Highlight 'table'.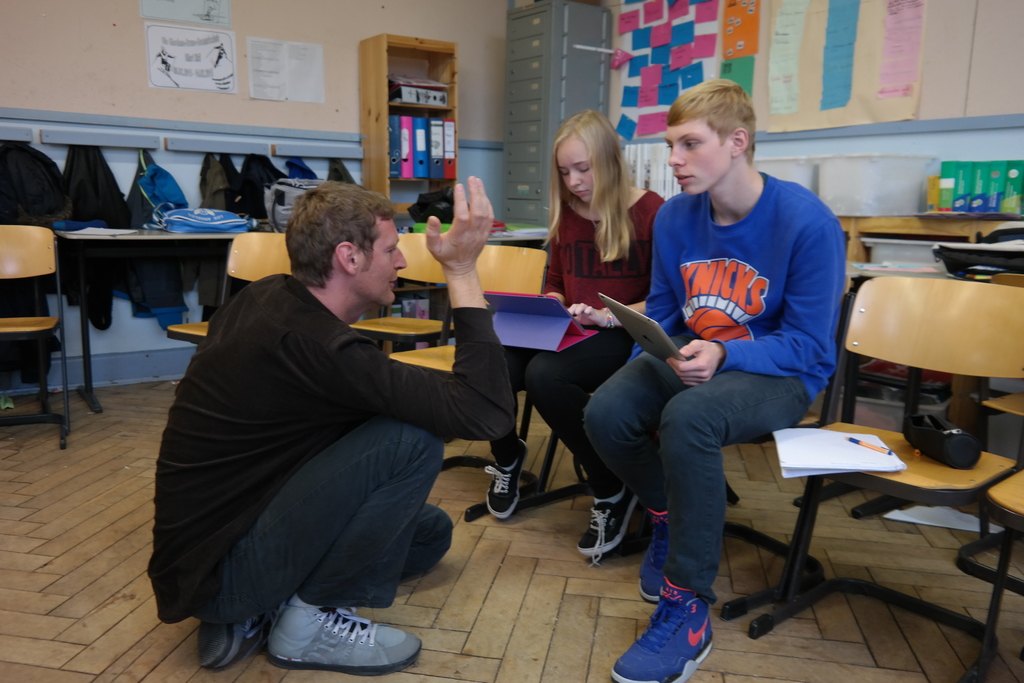
Highlighted region: l=58, t=227, r=250, b=416.
